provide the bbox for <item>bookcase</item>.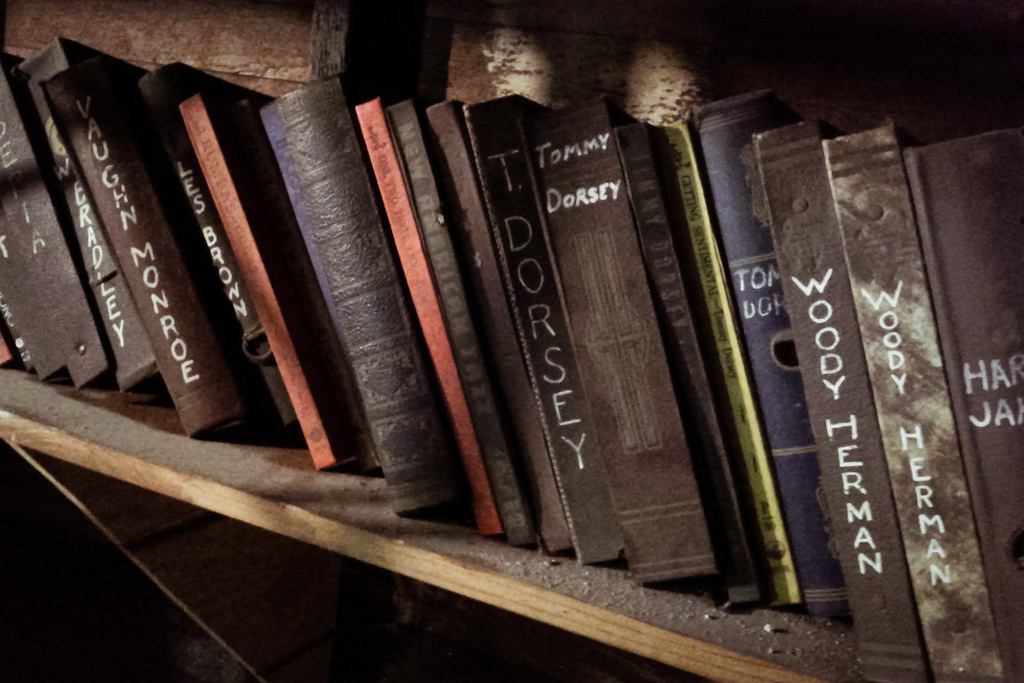
<box>0,0,1023,682</box>.
